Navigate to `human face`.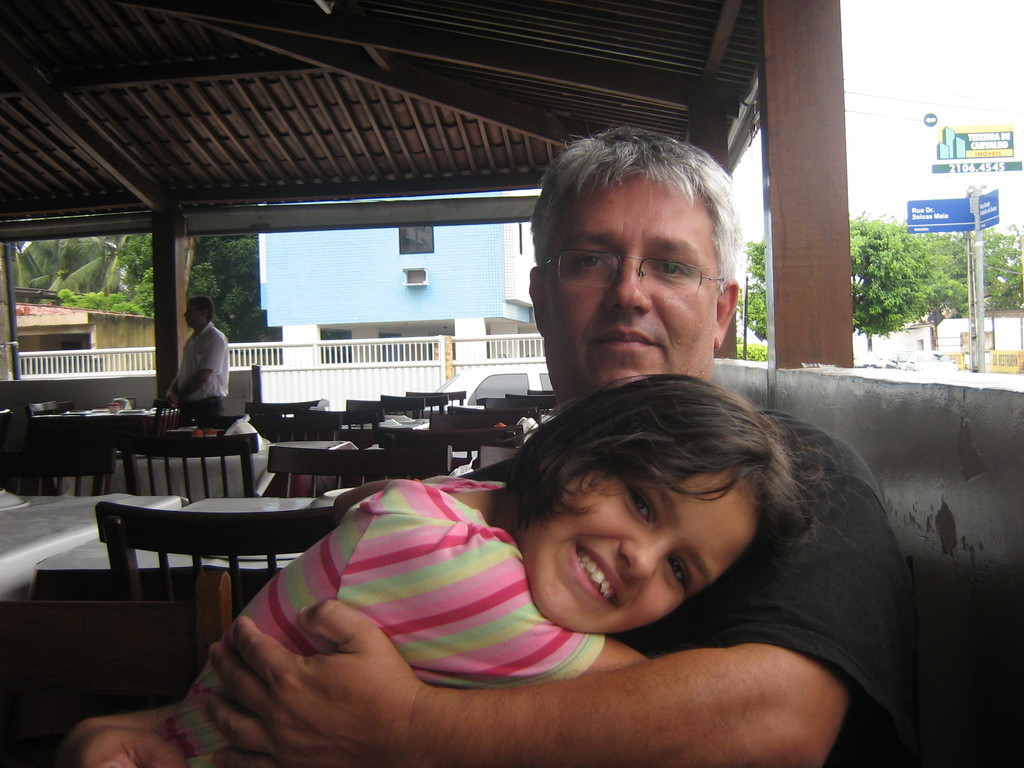
Navigation target: bbox(538, 474, 754, 633).
